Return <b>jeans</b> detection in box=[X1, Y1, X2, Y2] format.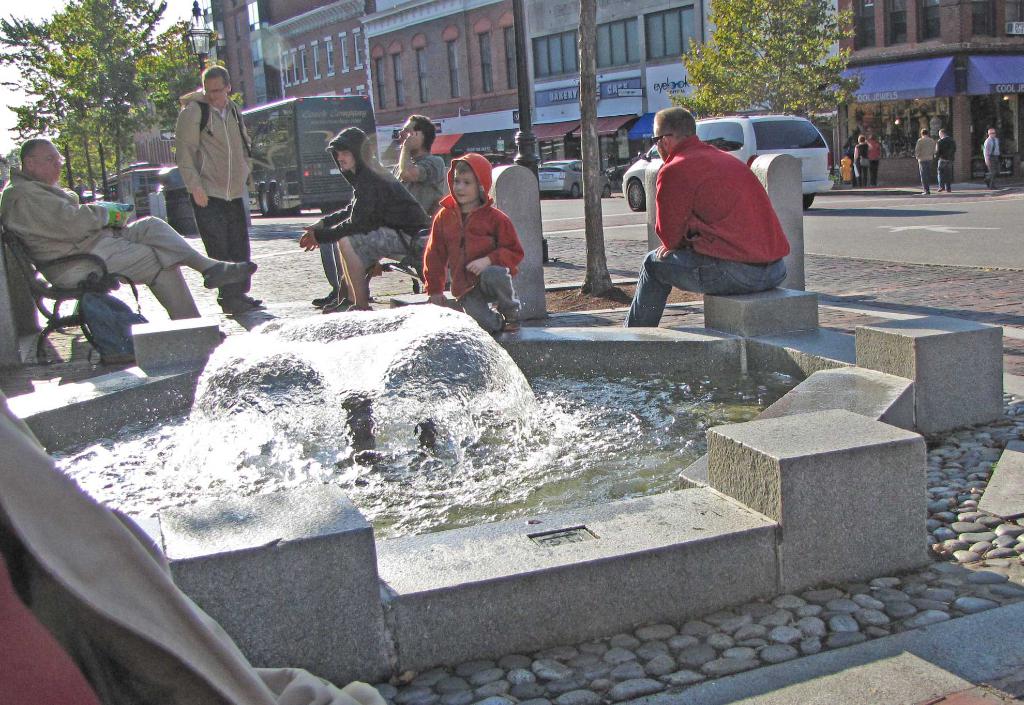
box=[65, 207, 216, 317].
